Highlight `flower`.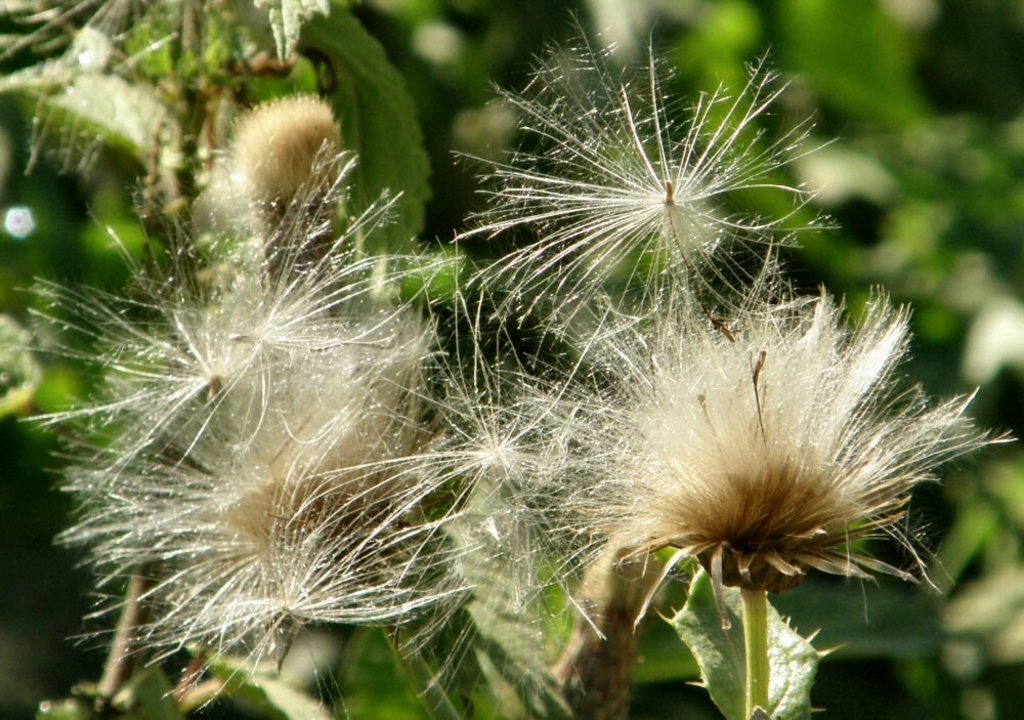
Highlighted region: bbox(589, 290, 980, 613).
